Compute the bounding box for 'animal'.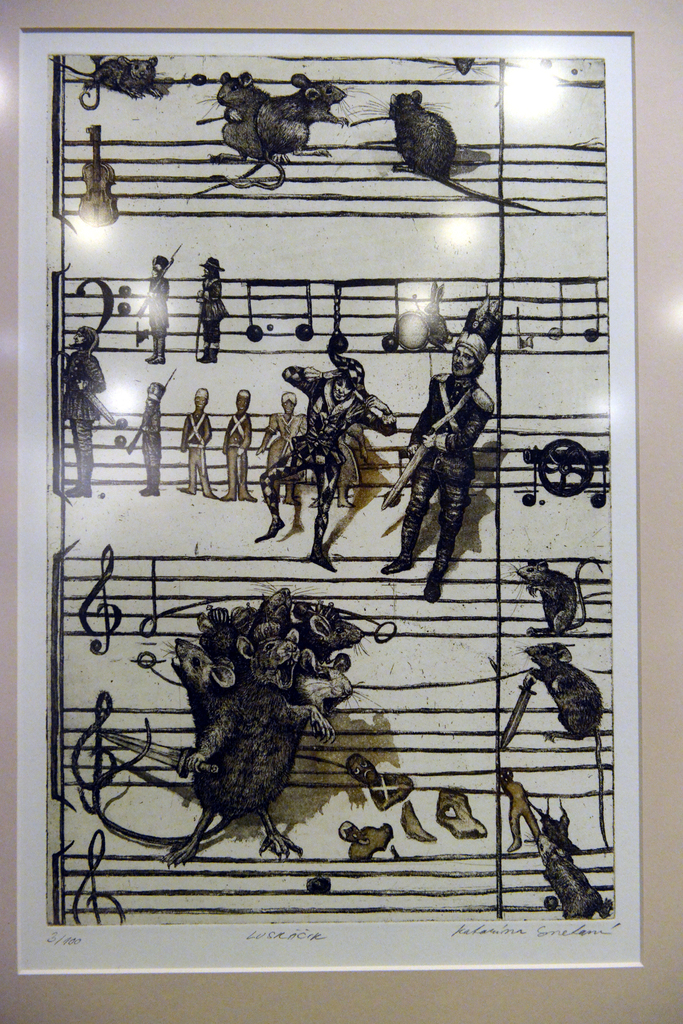
537/850/611/922.
